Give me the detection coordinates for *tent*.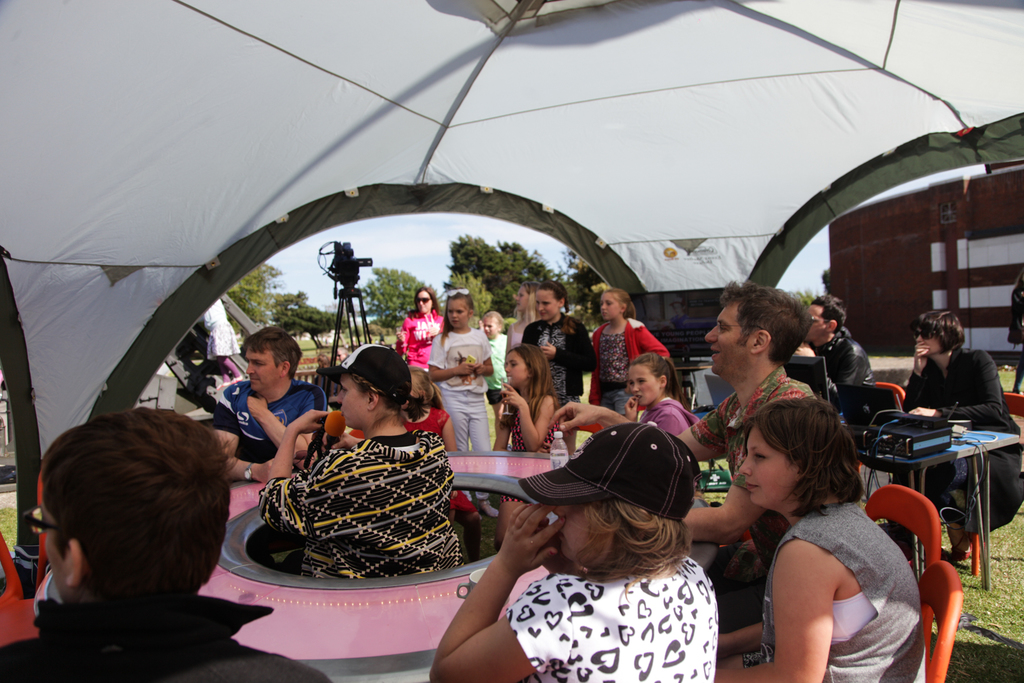
[left=0, top=0, right=986, bottom=615].
